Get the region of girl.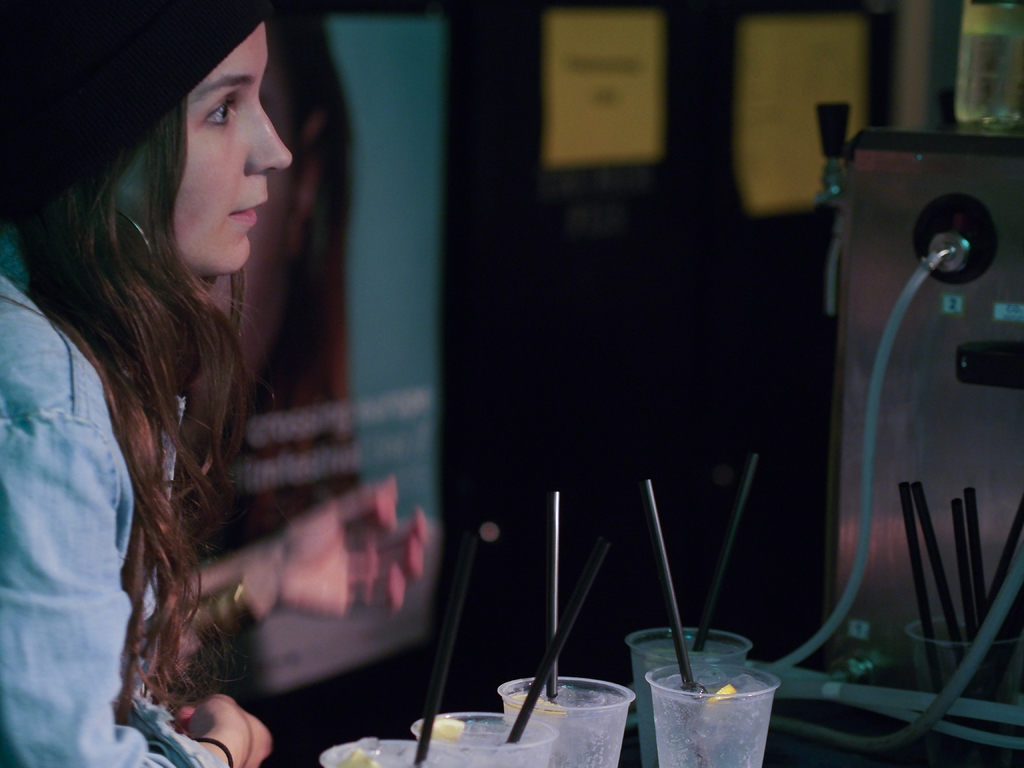
1,0,432,767.
